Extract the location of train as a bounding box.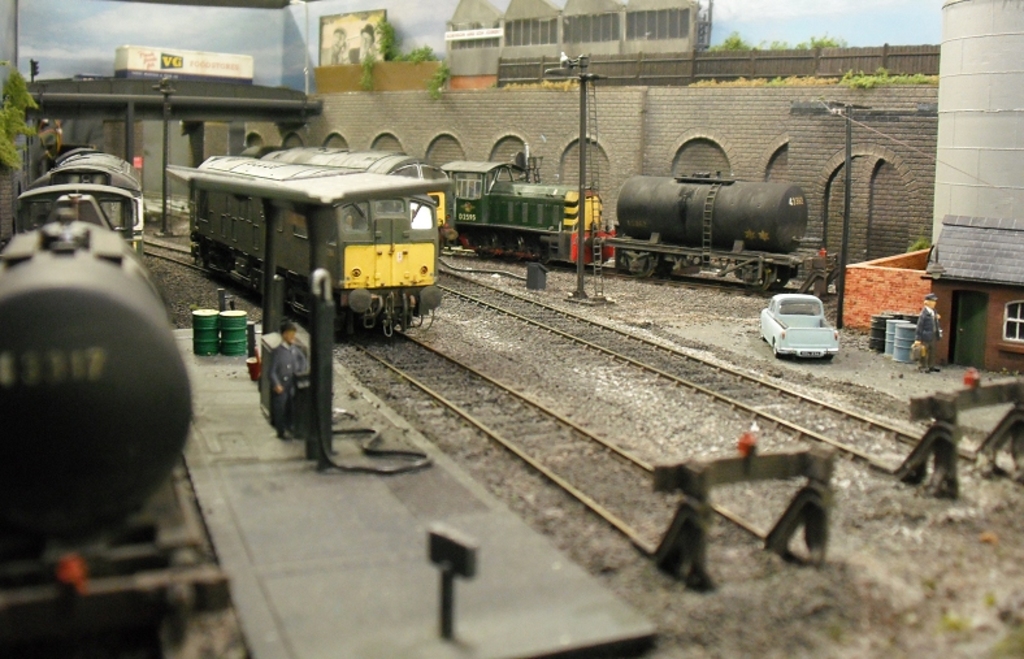
444:157:825:294.
